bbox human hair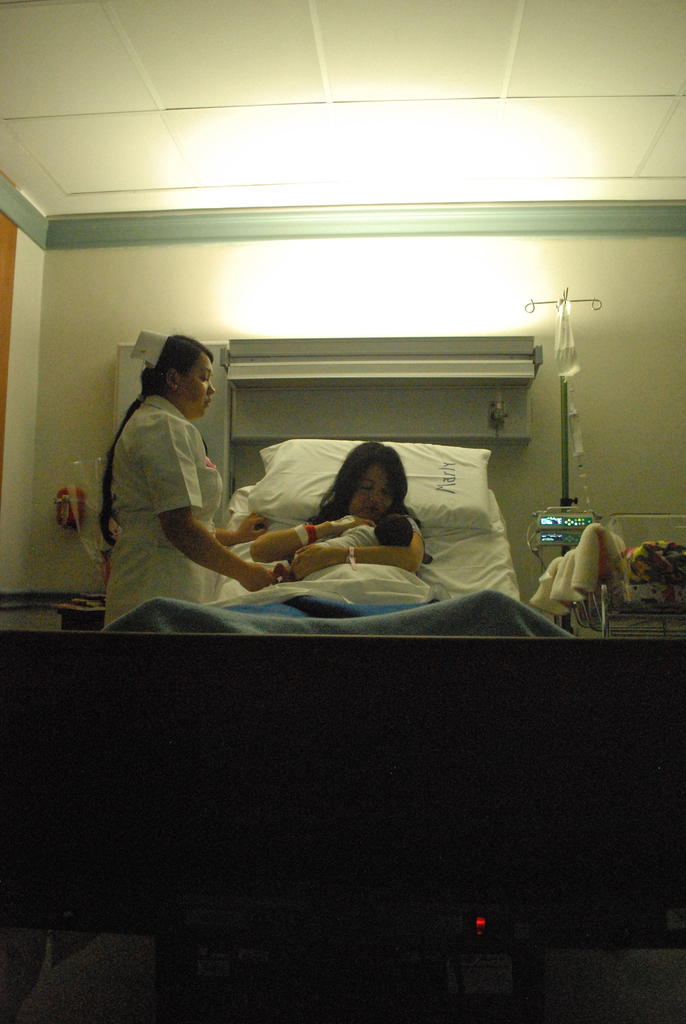
<region>138, 325, 209, 400</region>
